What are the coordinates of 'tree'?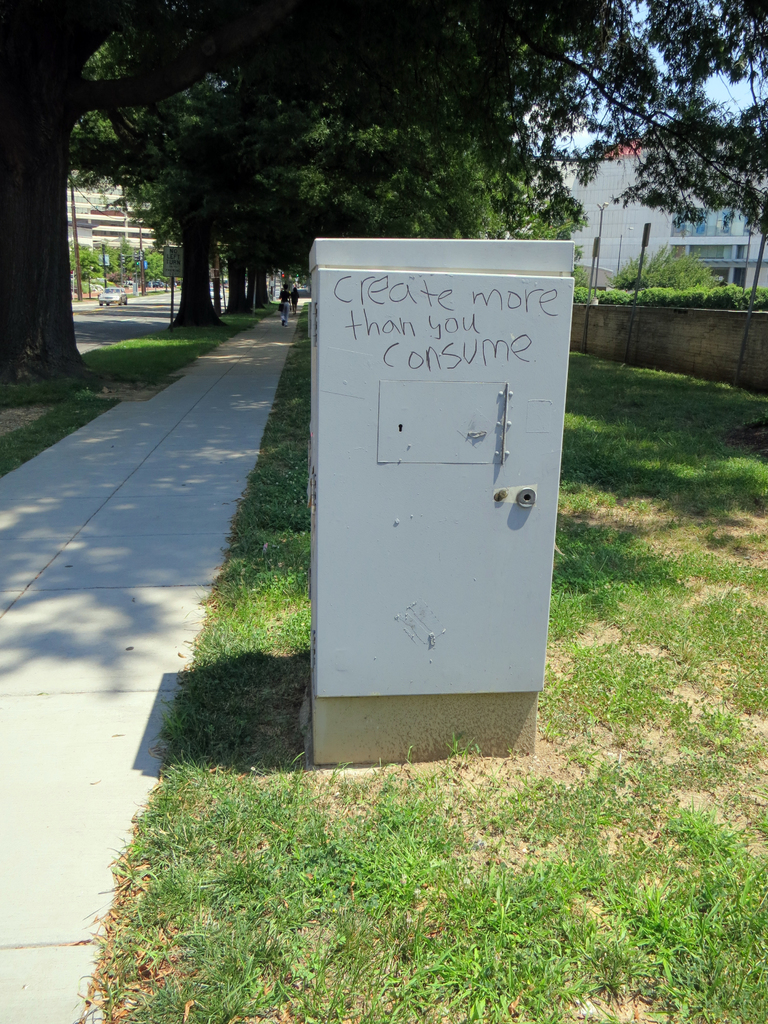
<region>146, 252, 173, 280</region>.
